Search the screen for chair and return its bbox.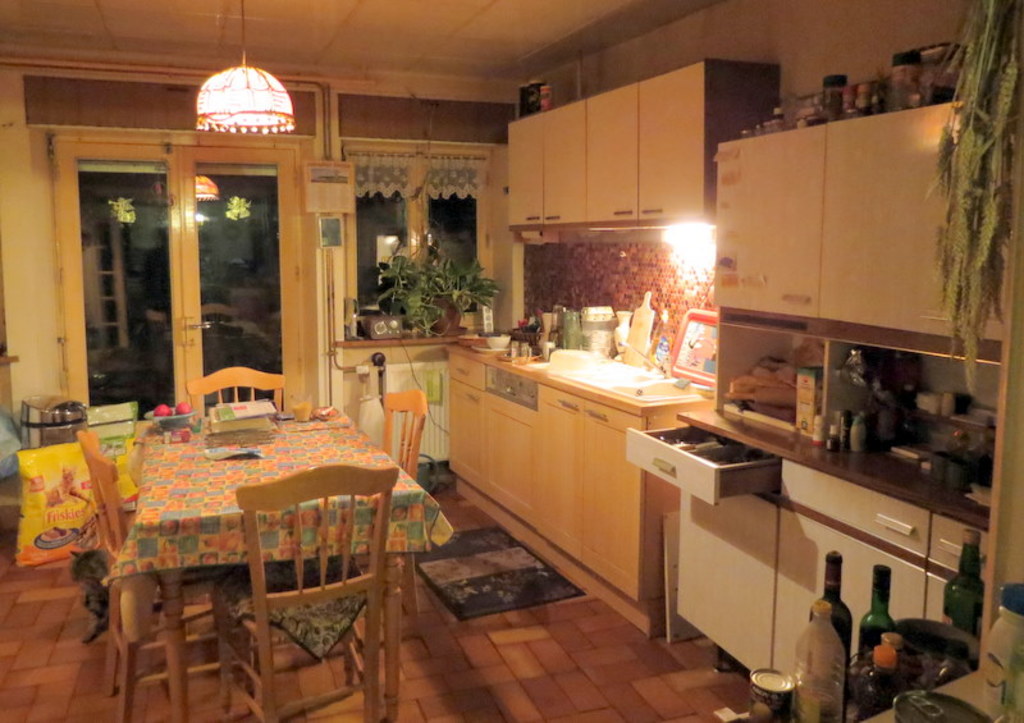
Found: pyautogui.locateOnScreen(76, 424, 228, 722).
